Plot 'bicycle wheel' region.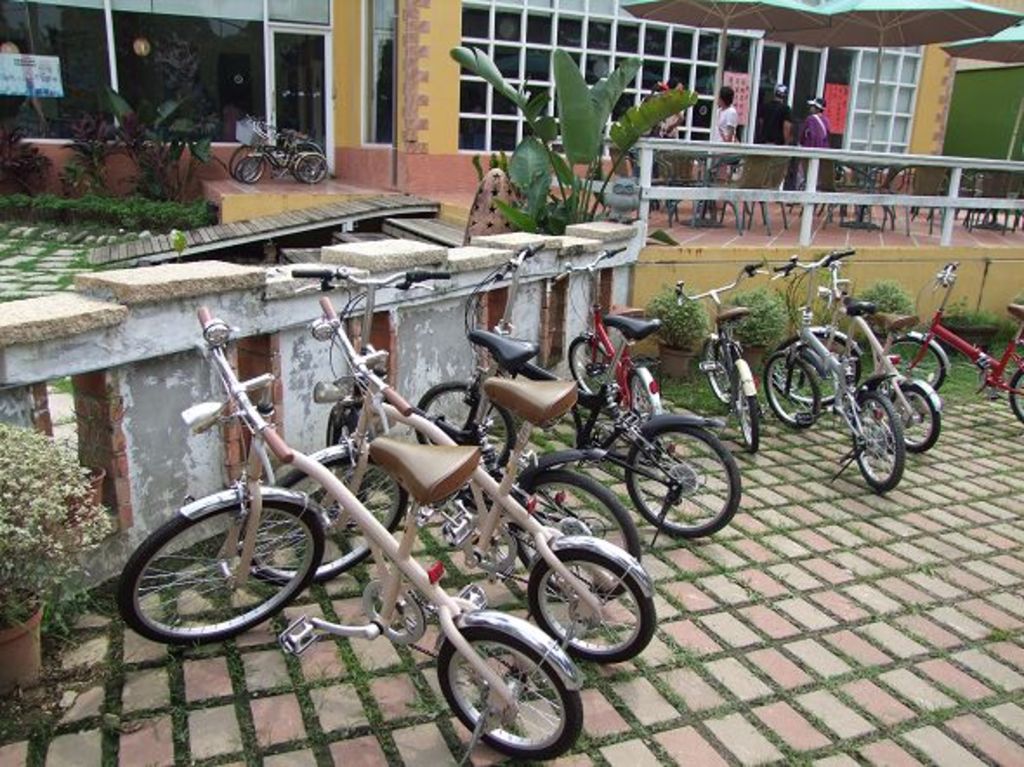
Plotted at bbox=(222, 135, 337, 187).
